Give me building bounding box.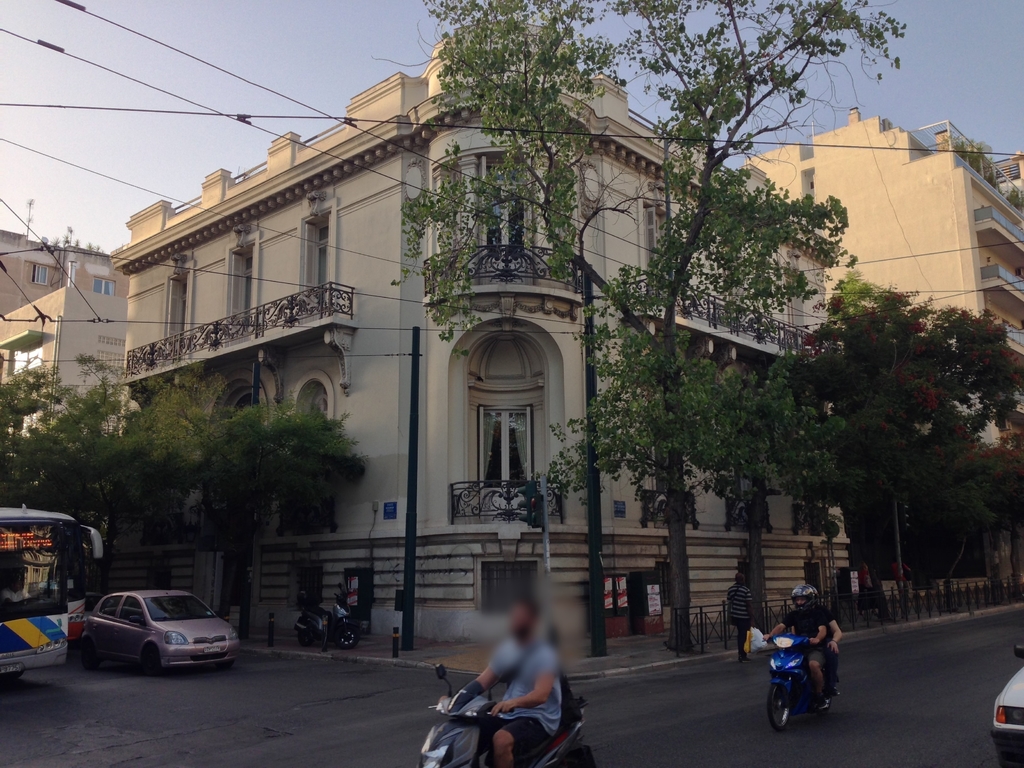
<region>109, 15, 855, 650</region>.
